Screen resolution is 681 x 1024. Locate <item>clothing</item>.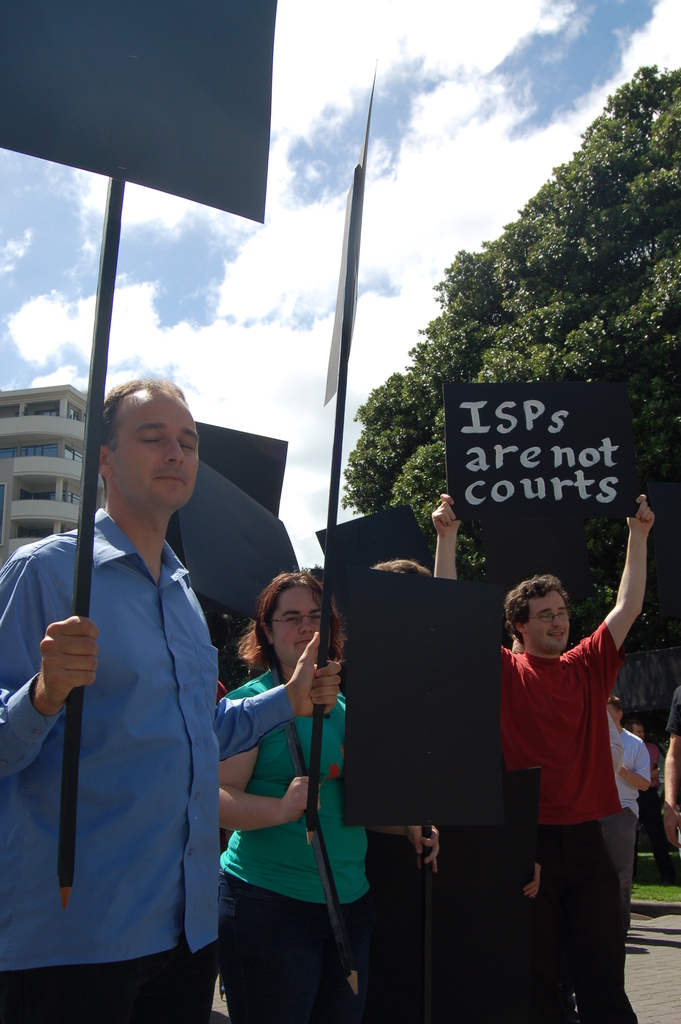
{"x1": 215, "y1": 634, "x2": 352, "y2": 970}.
